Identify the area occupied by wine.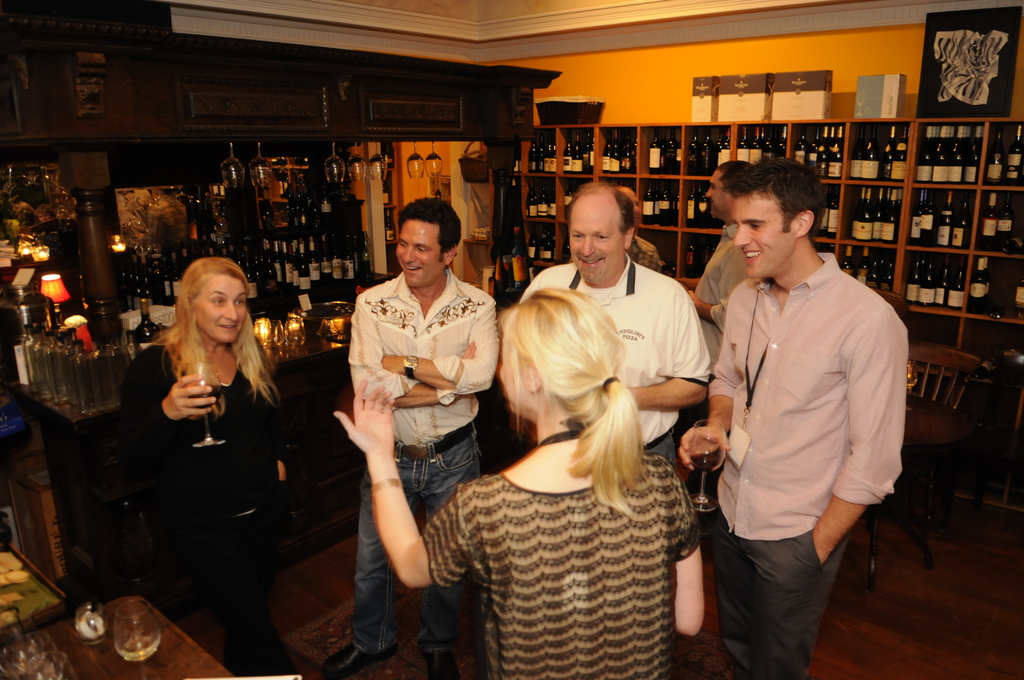
Area: bbox=(998, 196, 1011, 238).
